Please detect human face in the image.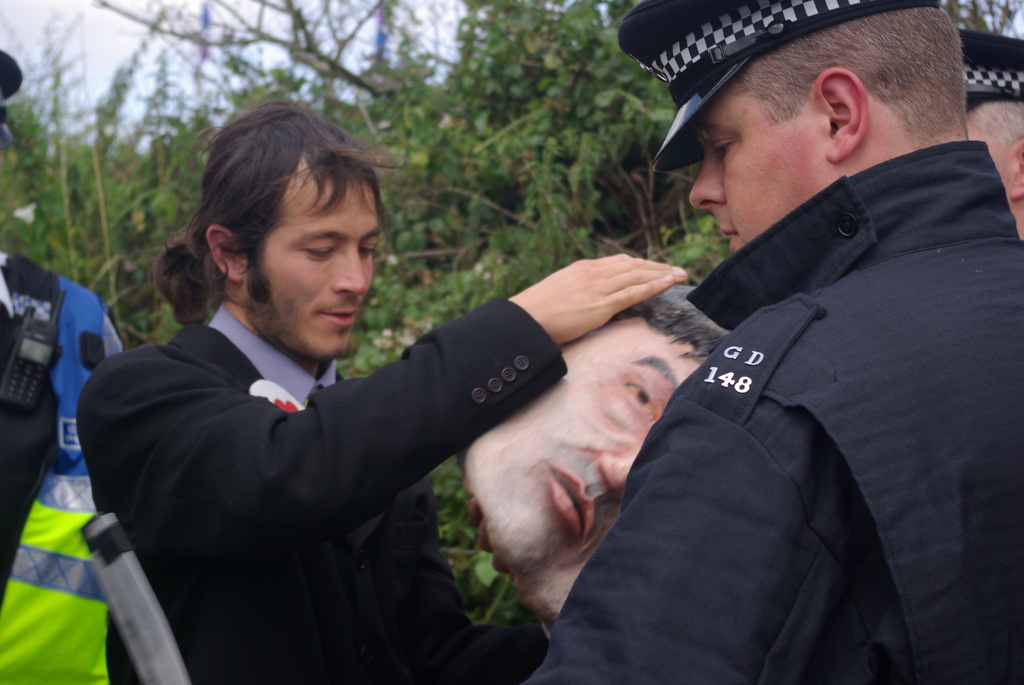
l=687, t=80, r=833, b=251.
